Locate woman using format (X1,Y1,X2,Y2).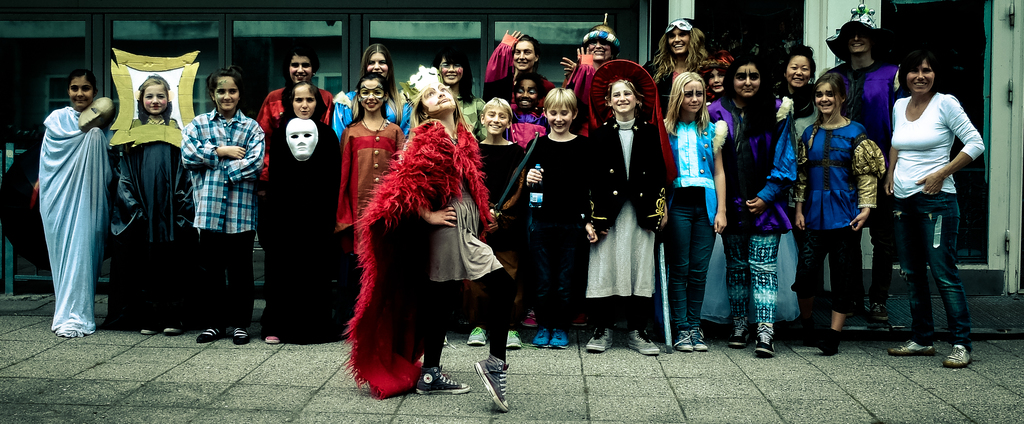
(641,17,708,116).
